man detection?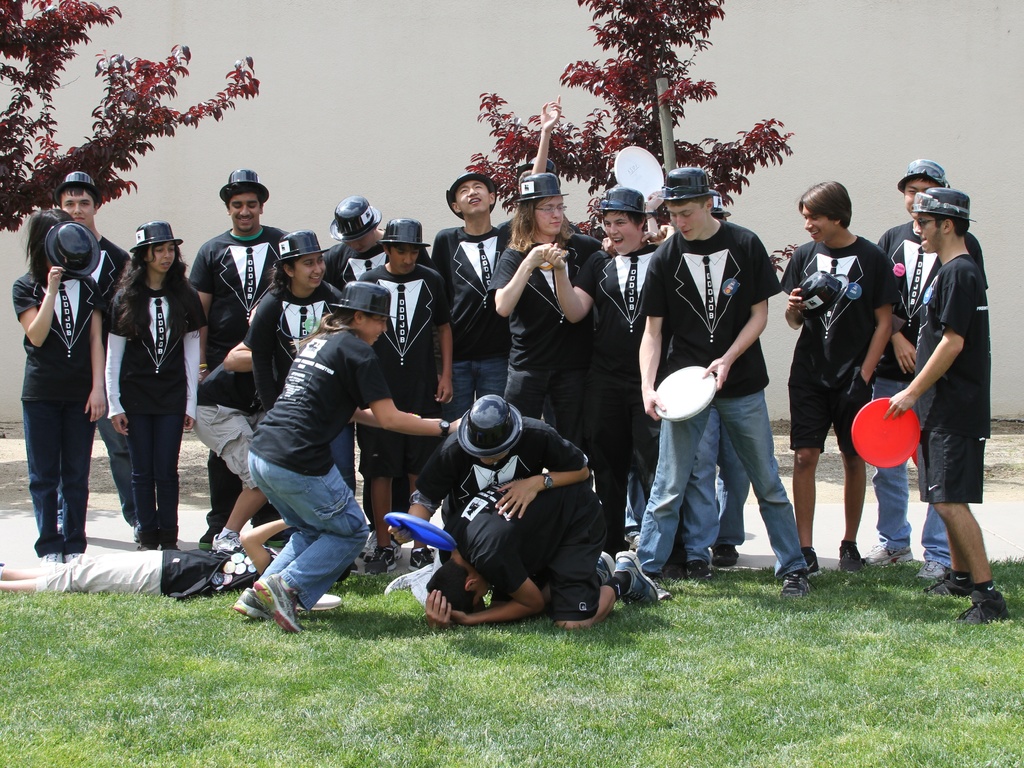
select_region(49, 168, 150, 543)
